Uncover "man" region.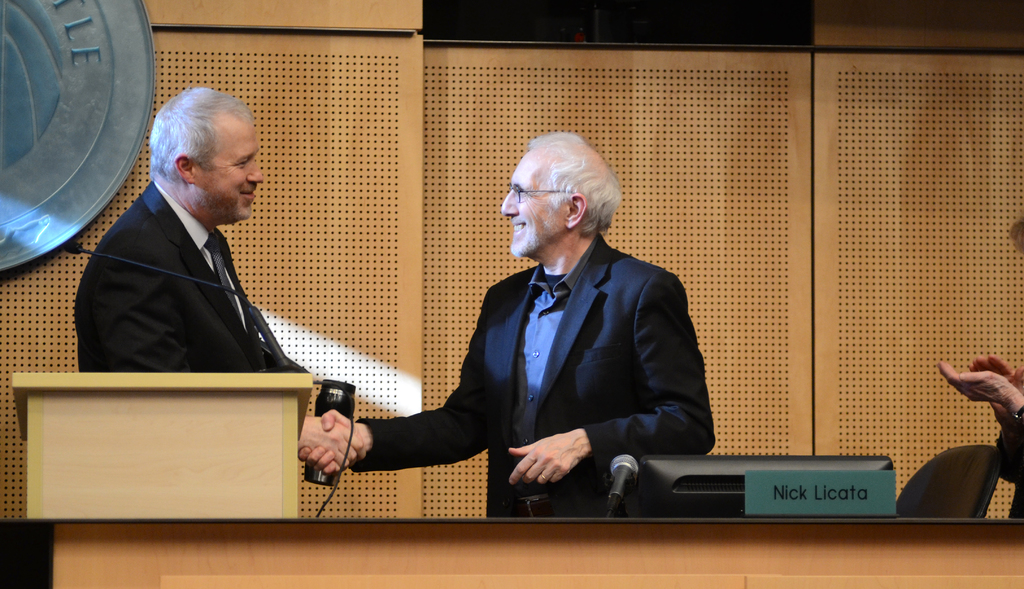
Uncovered: select_region(68, 89, 364, 477).
